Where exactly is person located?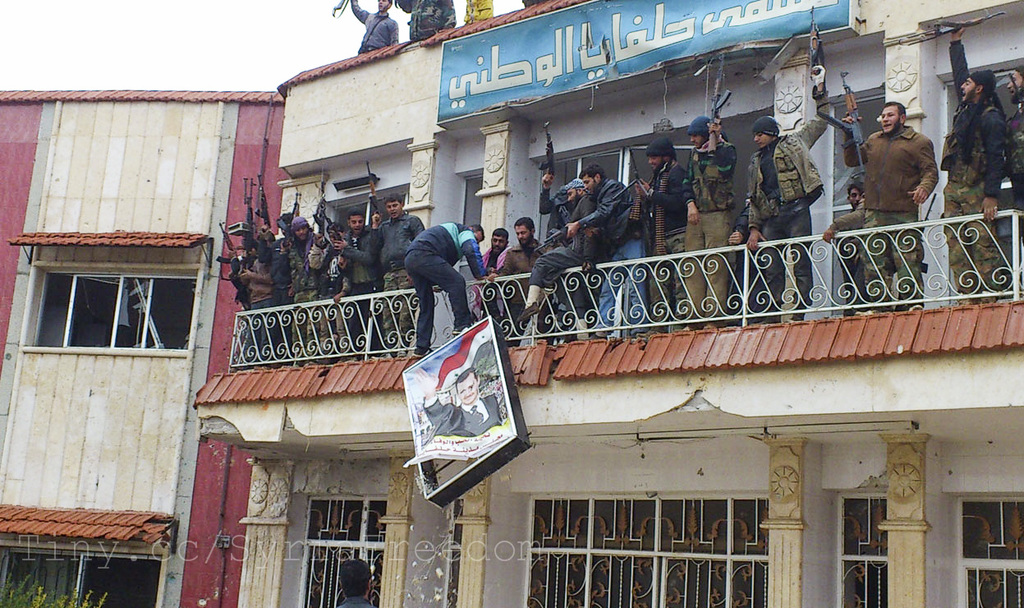
Its bounding box is 839, 92, 939, 306.
